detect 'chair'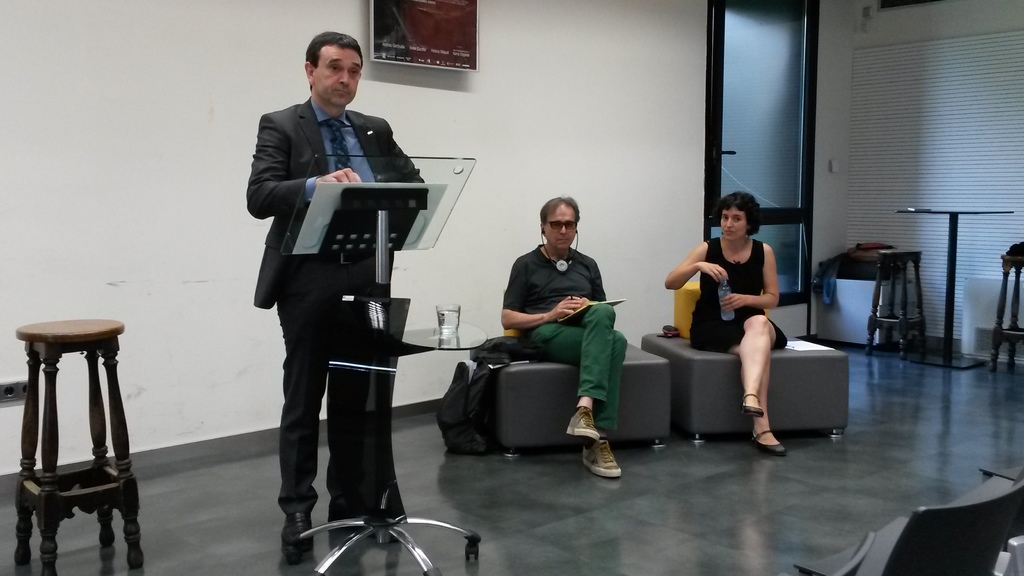
box(817, 529, 872, 575)
